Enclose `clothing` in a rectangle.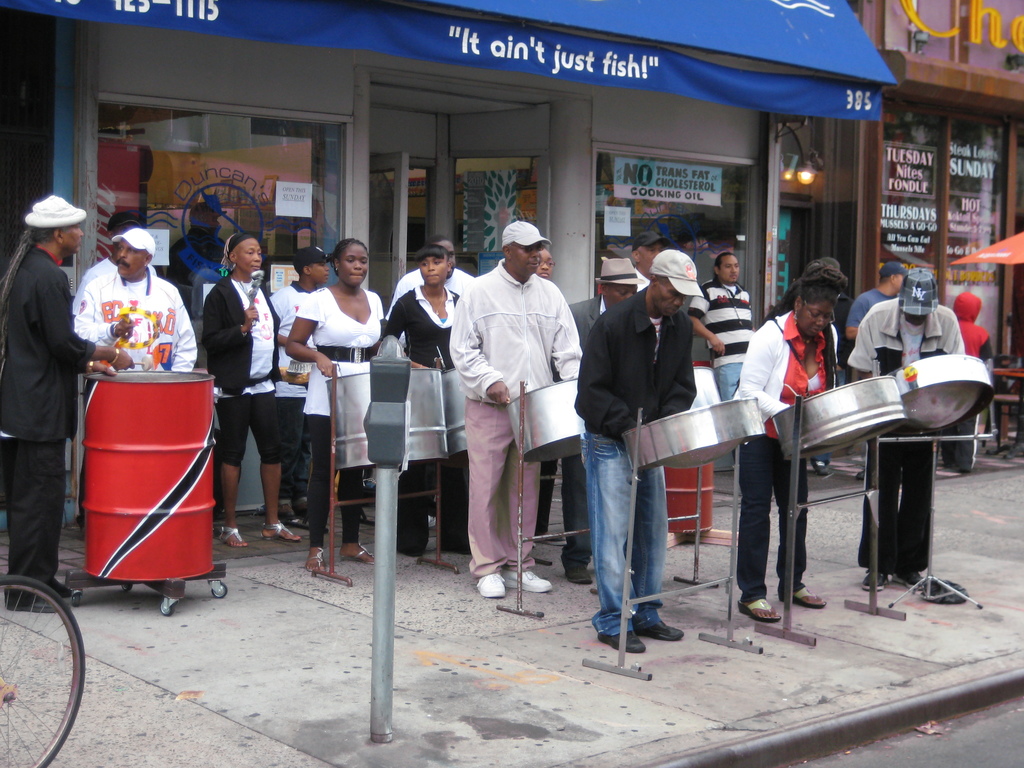
l=12, t=233, r=87, b=601.
